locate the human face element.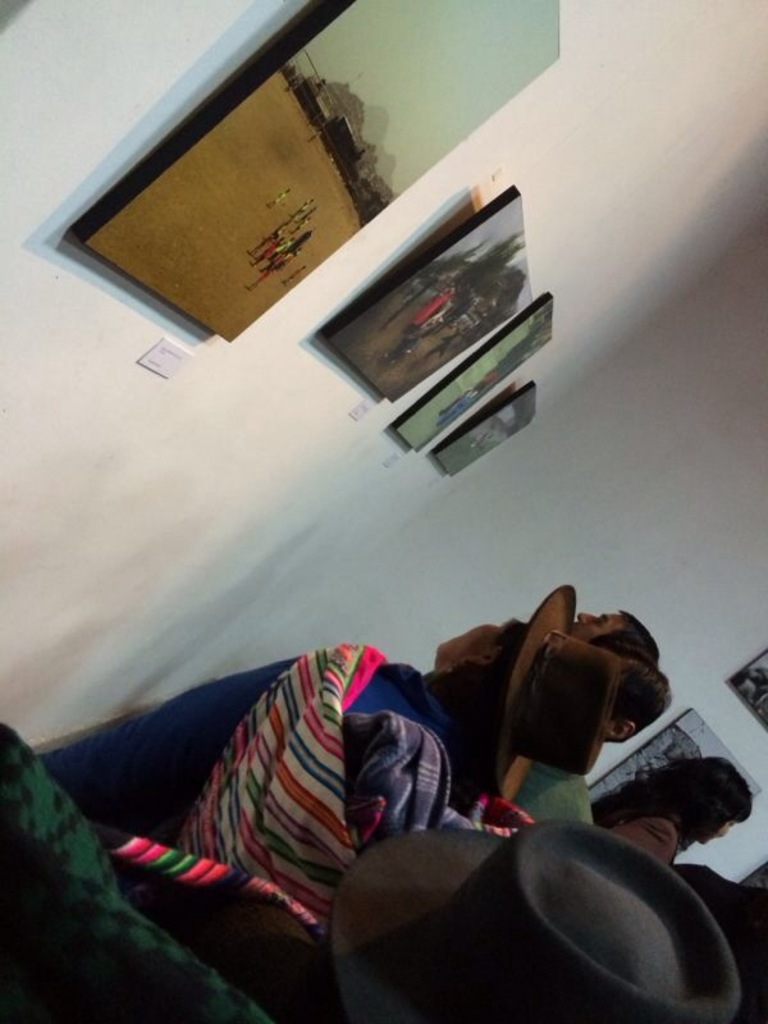
Element bbox: x1=434, y1=625, x2=502, y2=662.
